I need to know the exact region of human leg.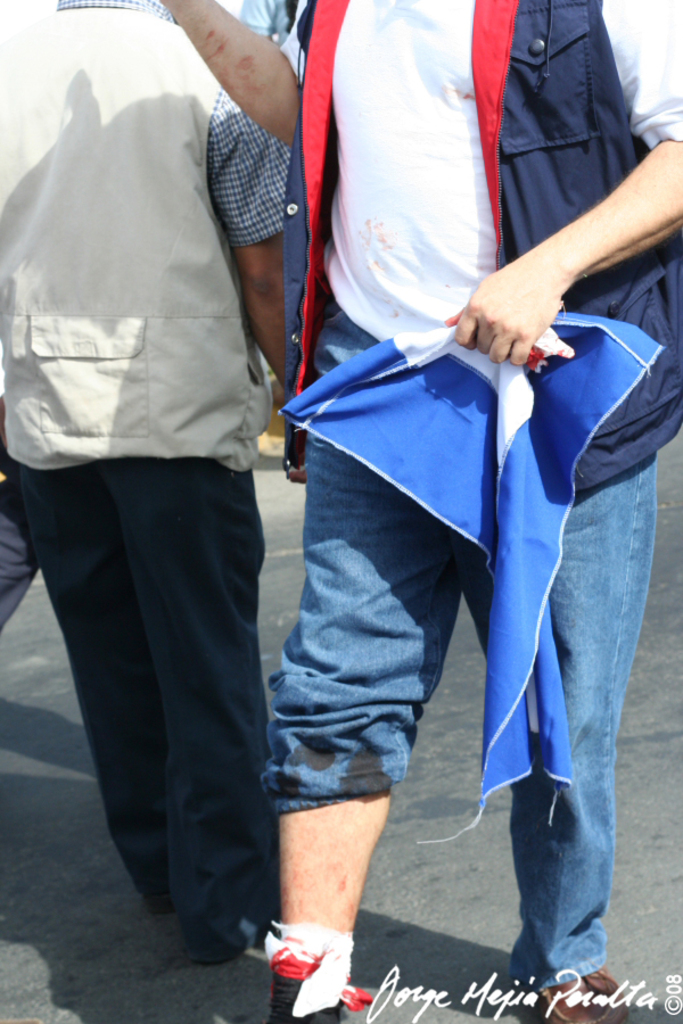
Region: {"x1": 7, "y1": 432, "x2": 166, "y2": 926}.
